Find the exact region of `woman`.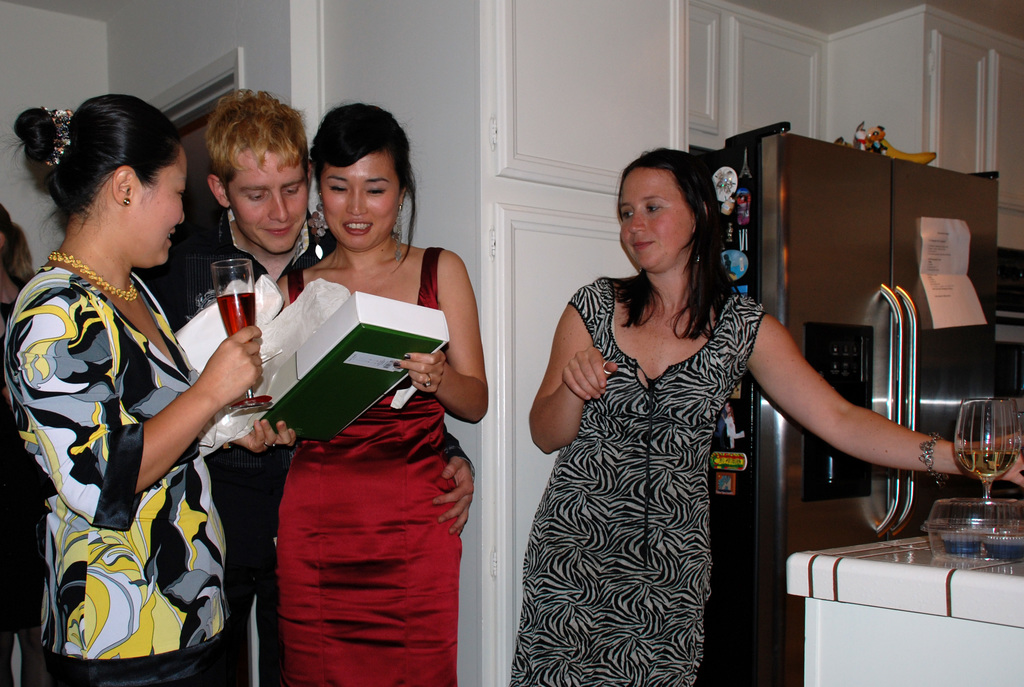
Exact region: (241,111,479,686).
